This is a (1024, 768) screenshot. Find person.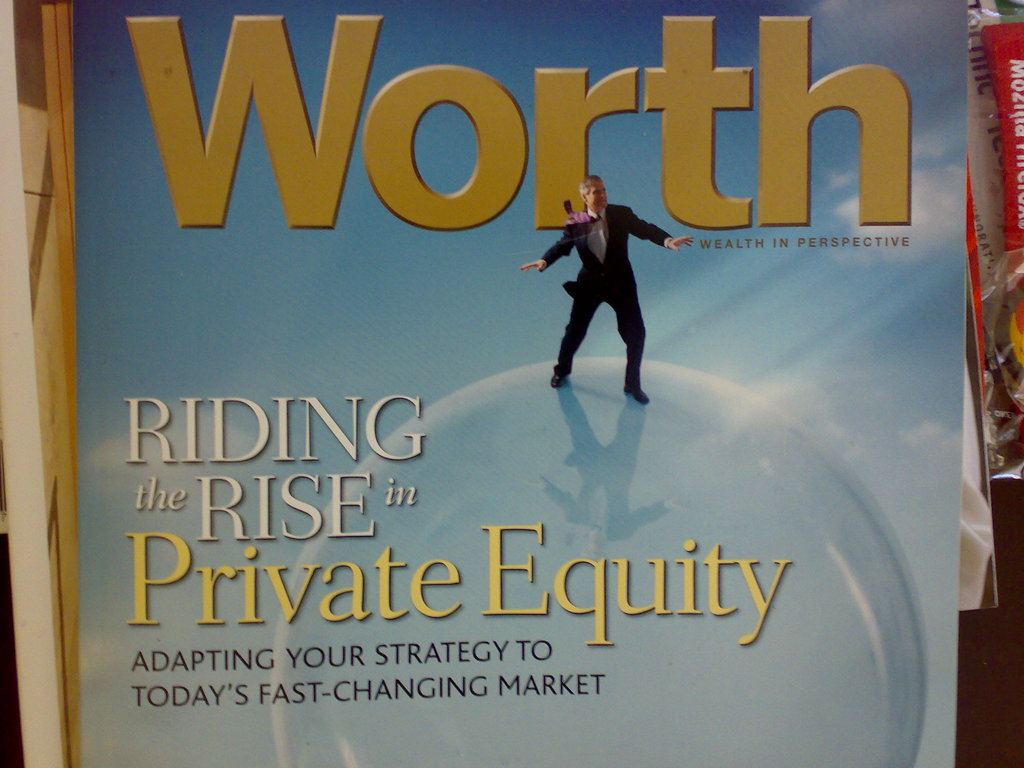
Bounding box: crop(515, 170, 649, 402).
